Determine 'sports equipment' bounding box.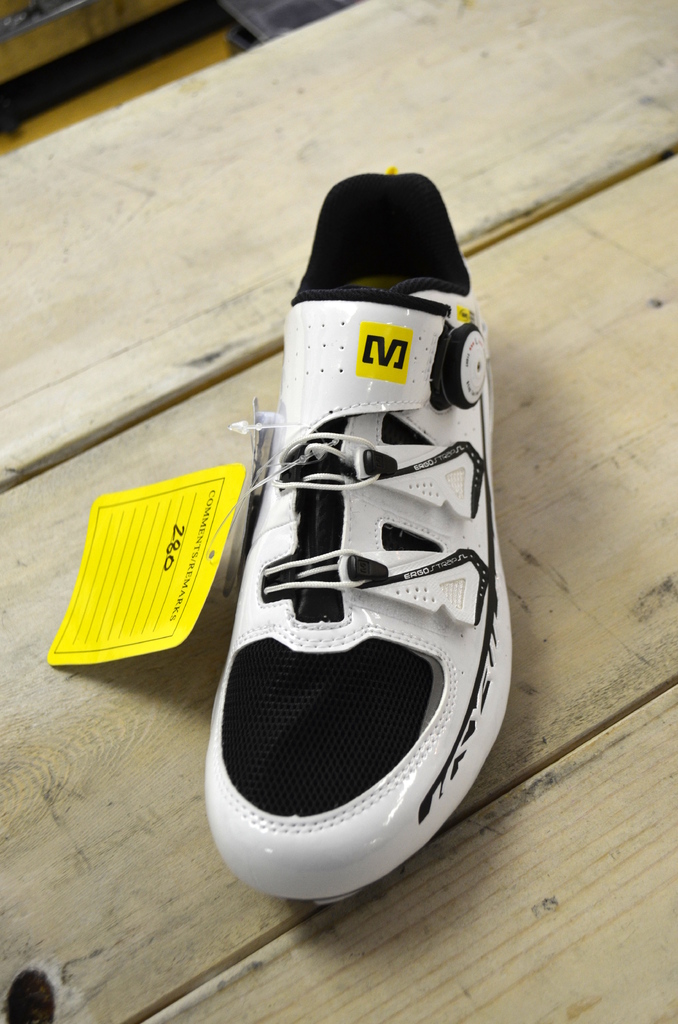
Determined: region(207, 161, 517, 903).
